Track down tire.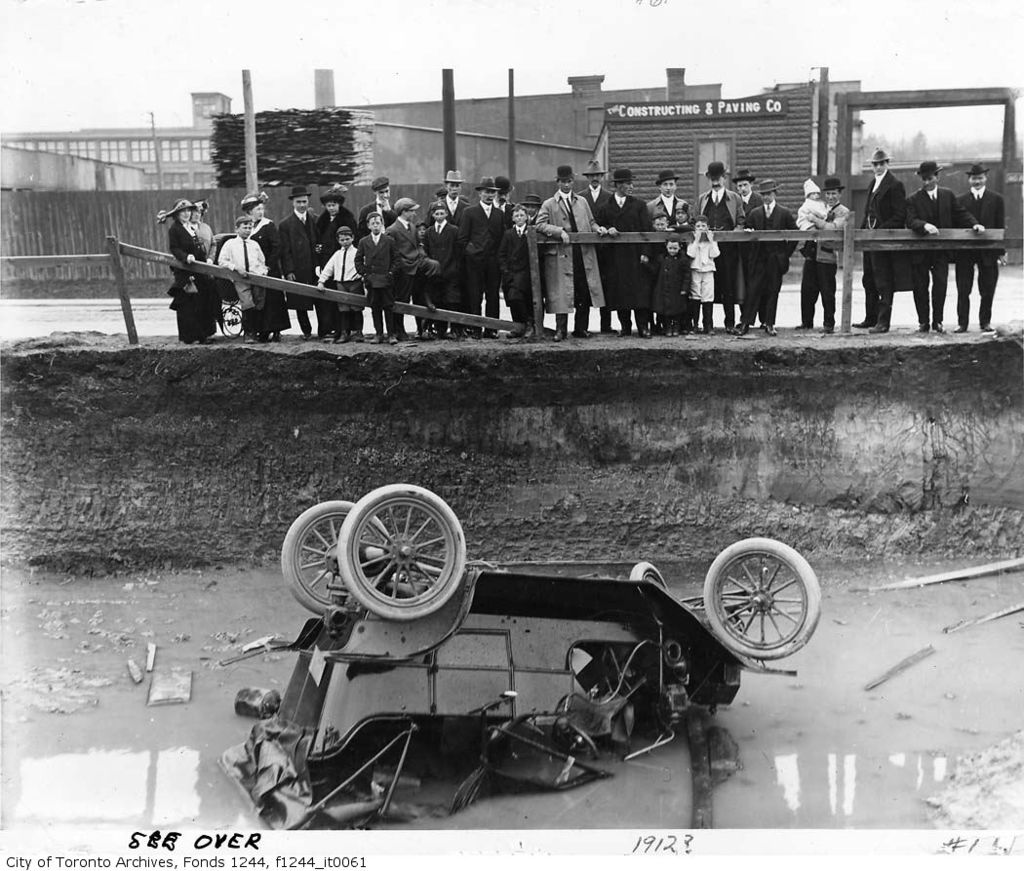
Tracked to box(633, 561, 670, 591).
